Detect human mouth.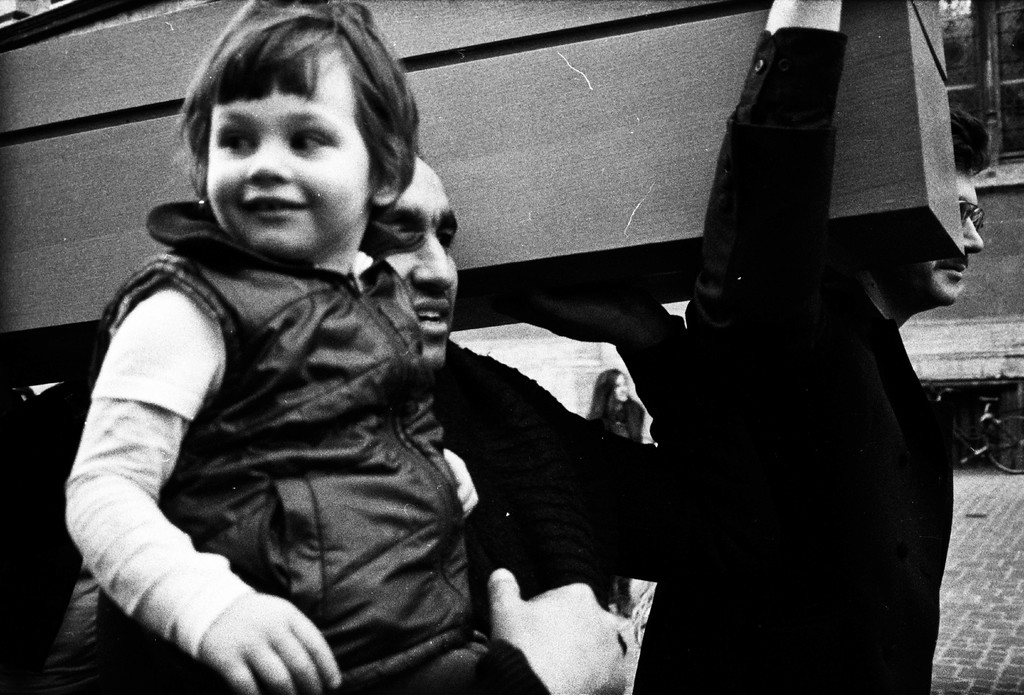
Detected at <box>243,196,303,220</box>.
